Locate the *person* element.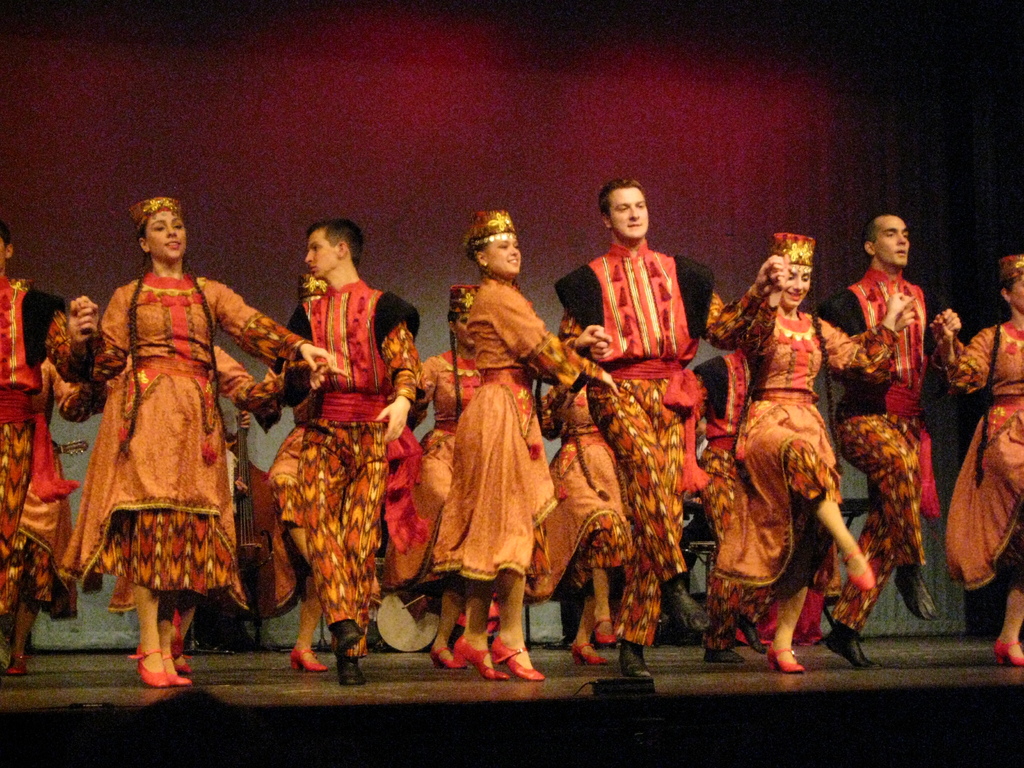
Element bbox: detection(689, 339, 767, 656).
